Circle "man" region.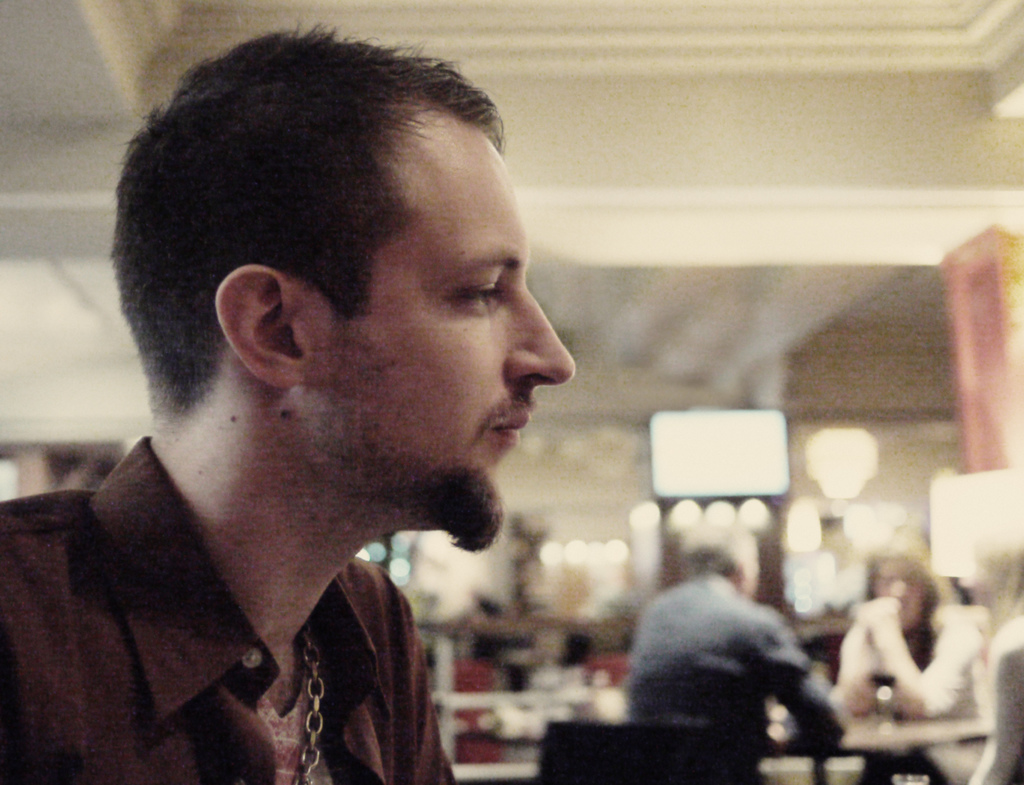
Region: 0:15:579:784.
